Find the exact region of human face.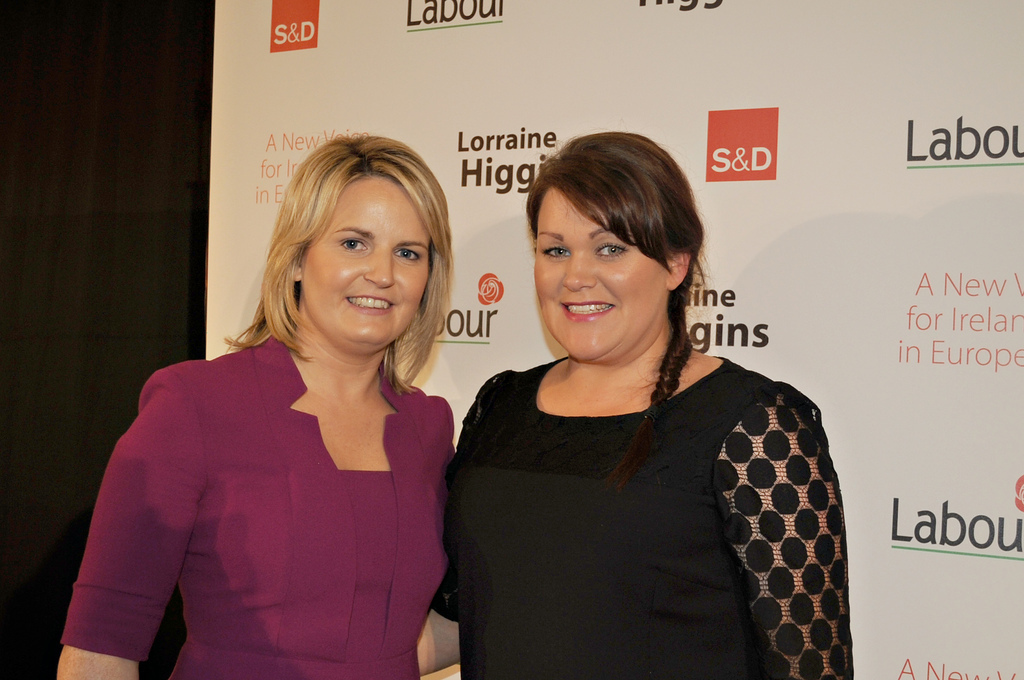
Exact region: box(530, 188, 667, 364).
